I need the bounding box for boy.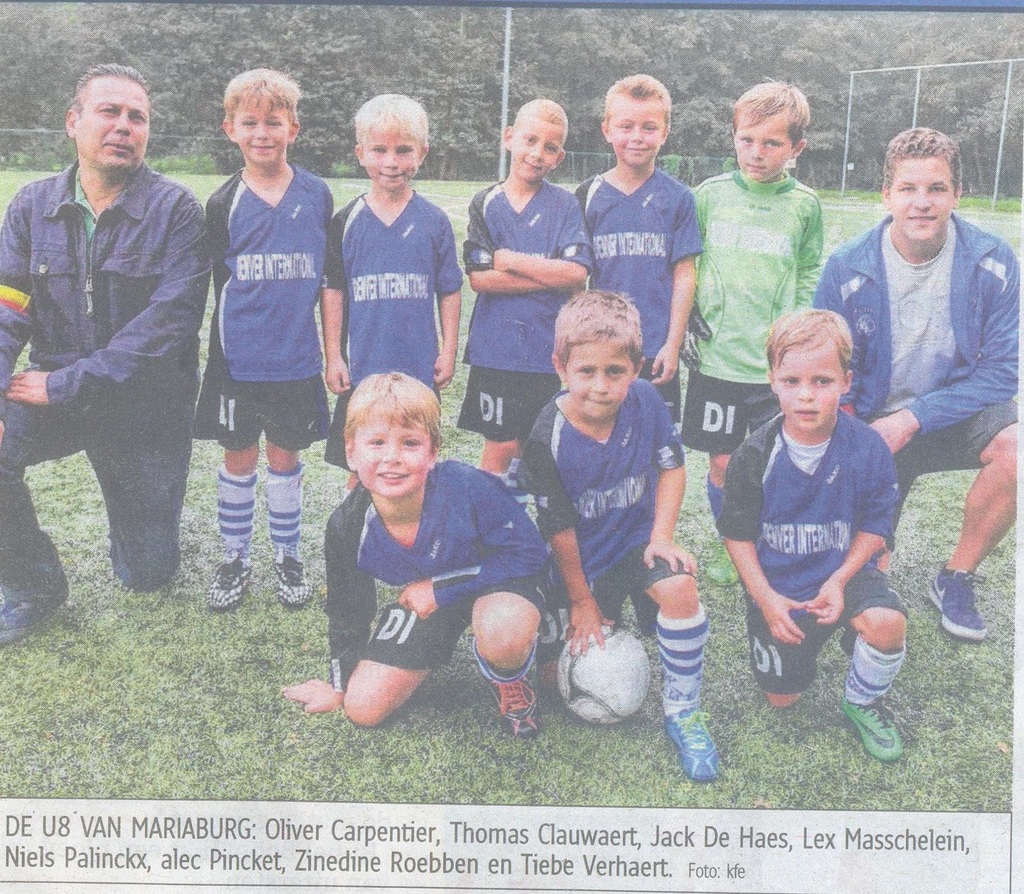
Here it is: <bbox>704, 281, 925, 765</bbox>.
